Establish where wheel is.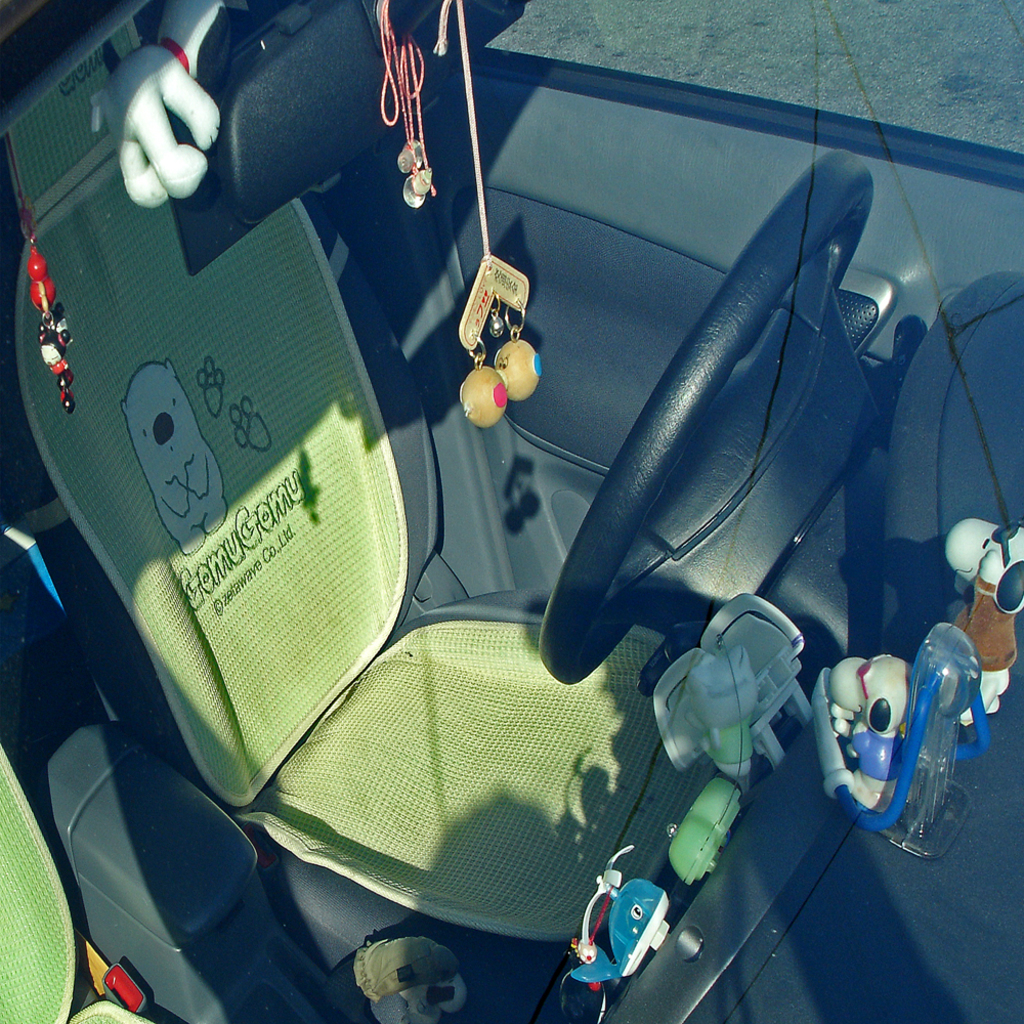
Established at 535 142 873 682.
